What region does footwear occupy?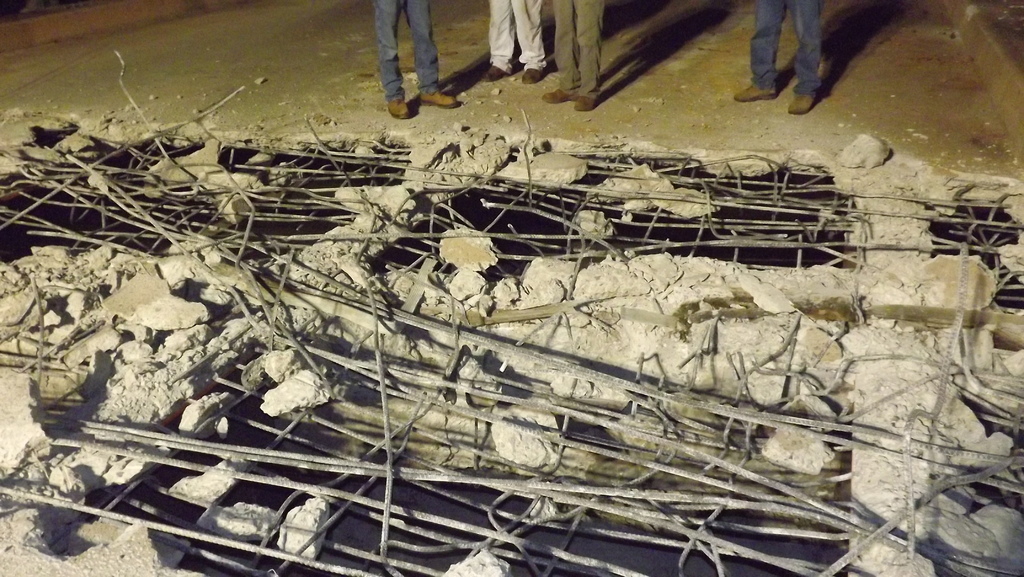
crop(789, 86, 819, 115).
